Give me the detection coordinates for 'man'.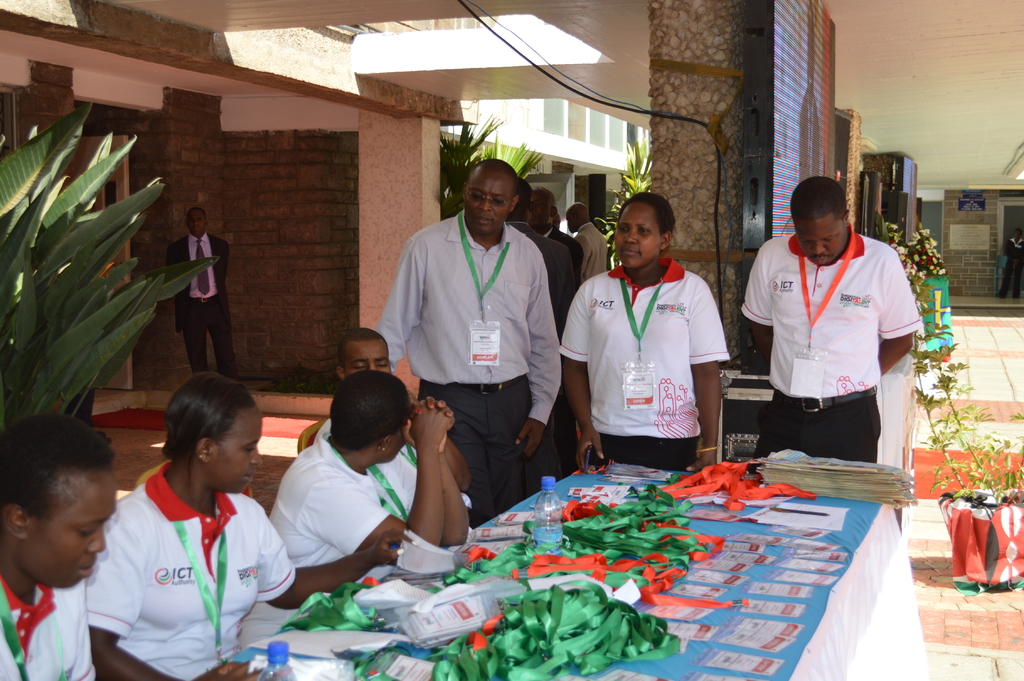
313 331 492 548.
